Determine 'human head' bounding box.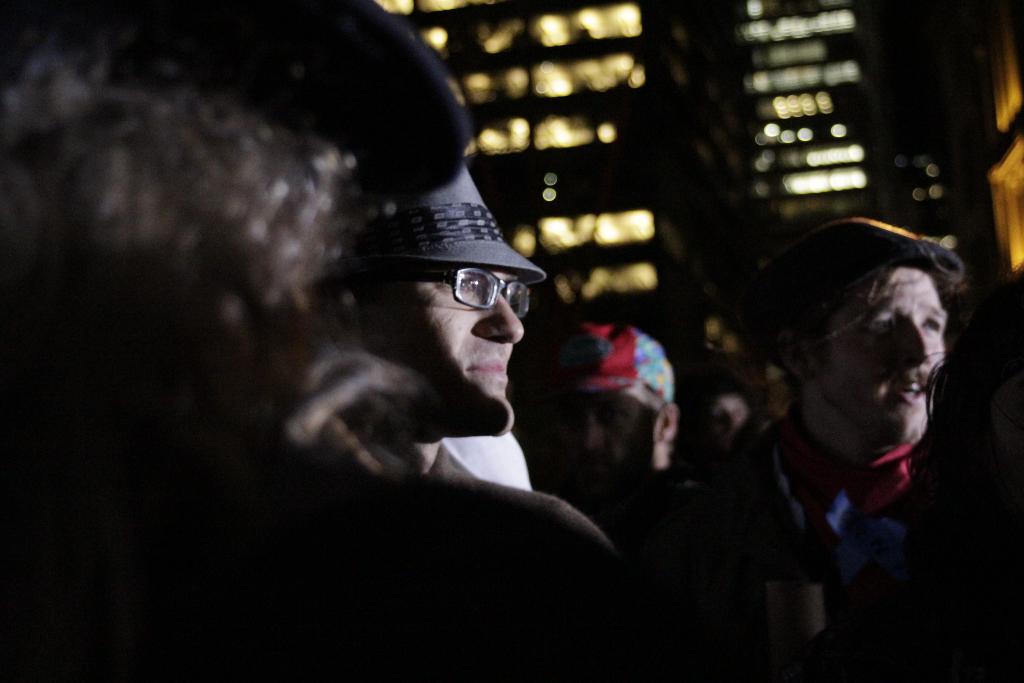
Determined: Rect(522, 324, 675, 511).
